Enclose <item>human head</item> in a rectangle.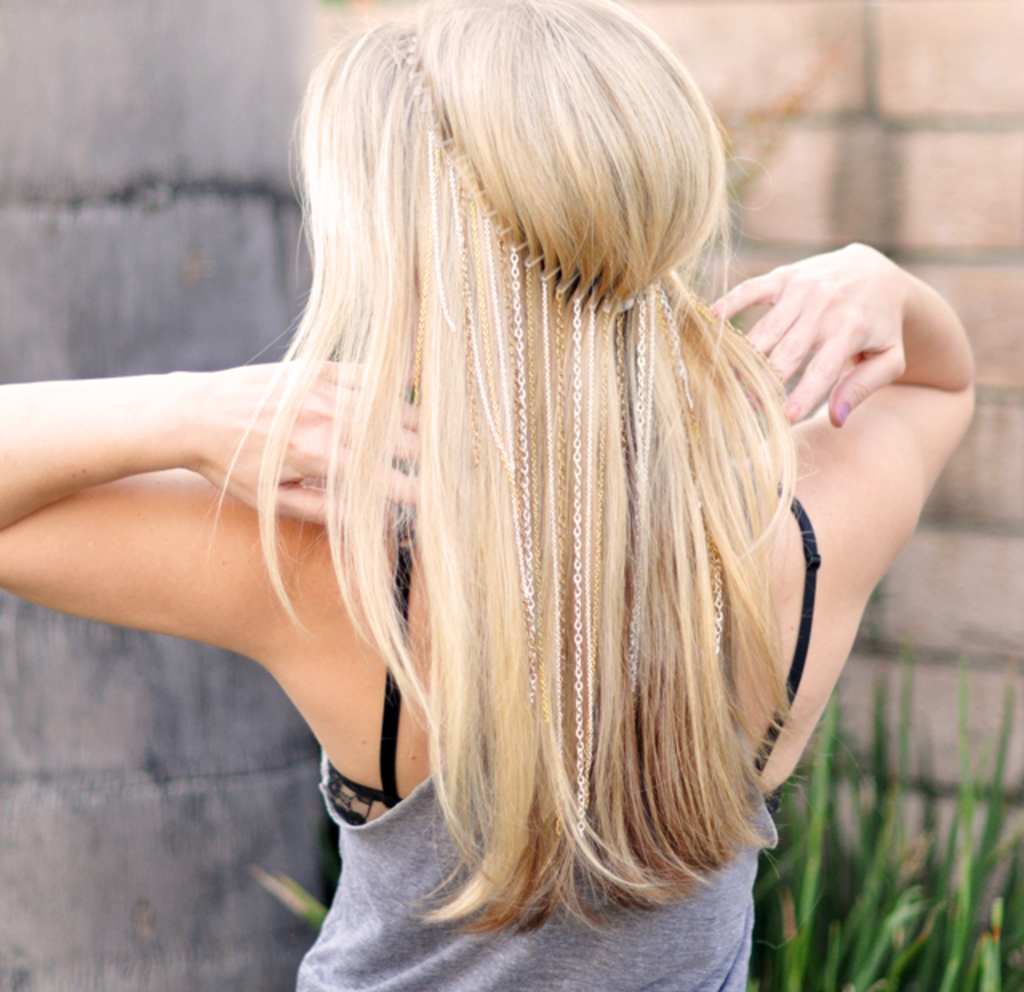
307,0,739,421.
